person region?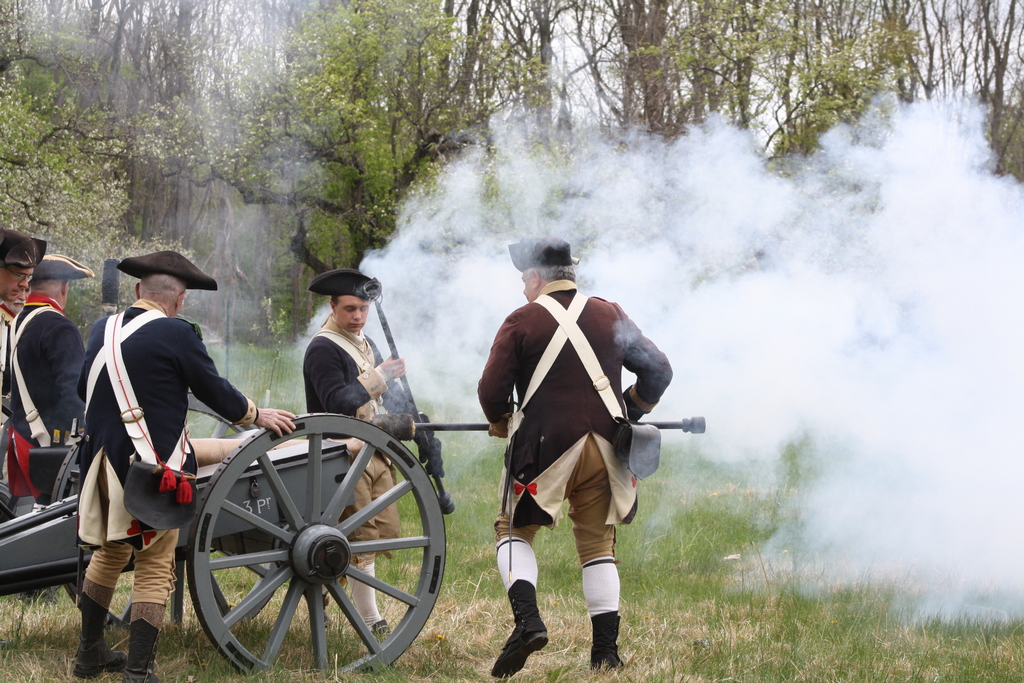
(x1=308, y1=299, x2=410, y2=637)
